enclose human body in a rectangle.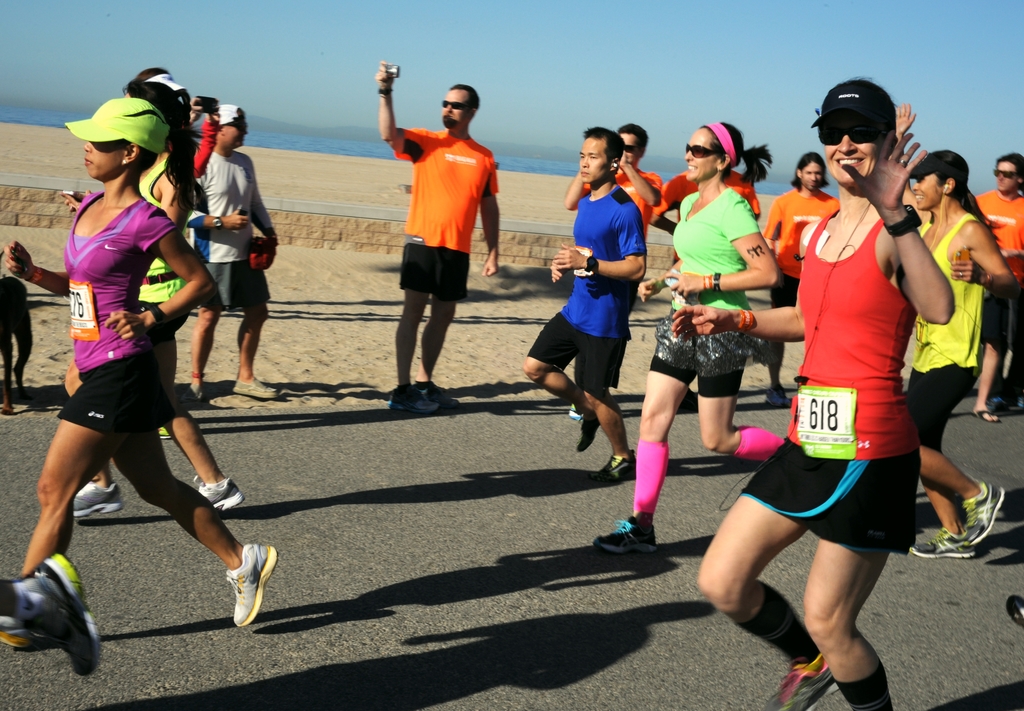
<bbox>0, 88, 280, 643</bbox>.
